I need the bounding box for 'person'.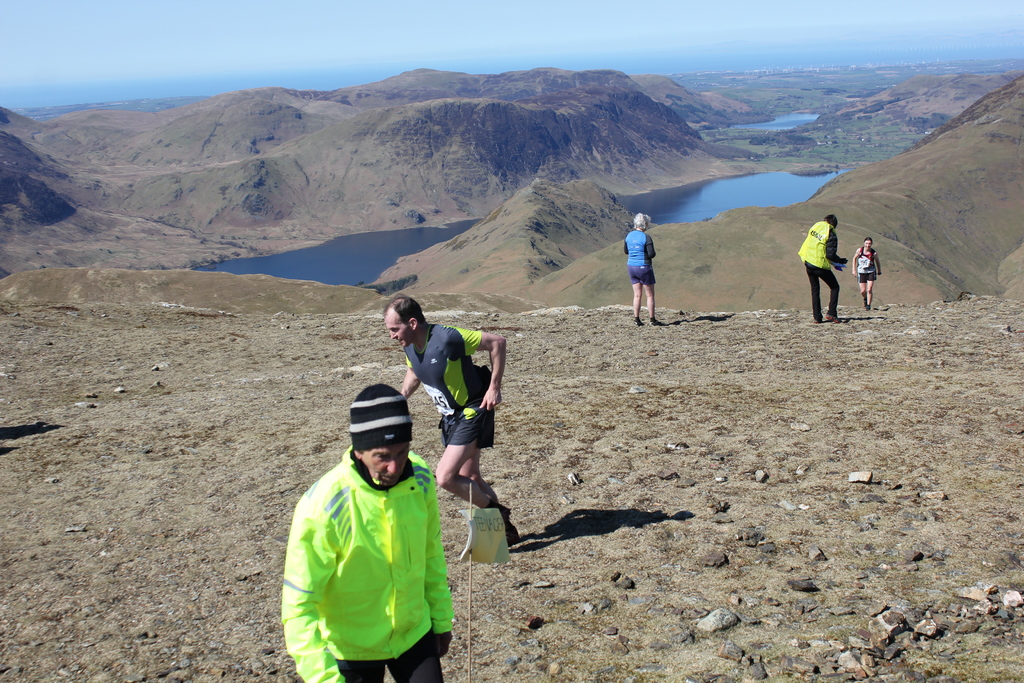
Here it is: bbox=(621, 212, 661, 332).
